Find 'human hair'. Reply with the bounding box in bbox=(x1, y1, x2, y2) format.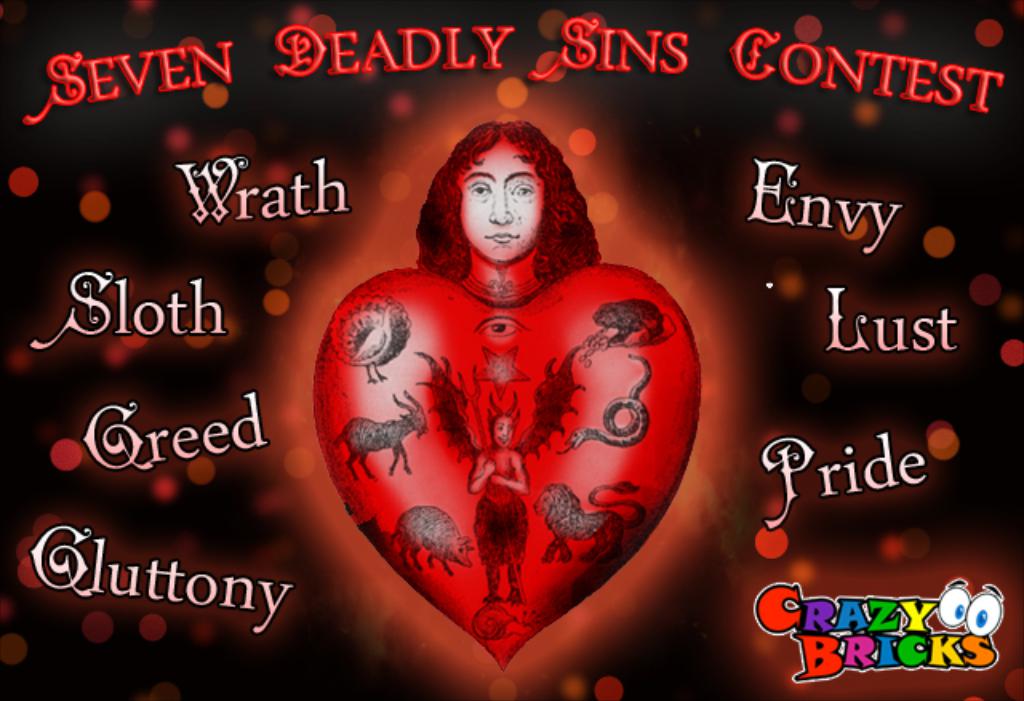
bbox=(419, 118, 565, 294).
